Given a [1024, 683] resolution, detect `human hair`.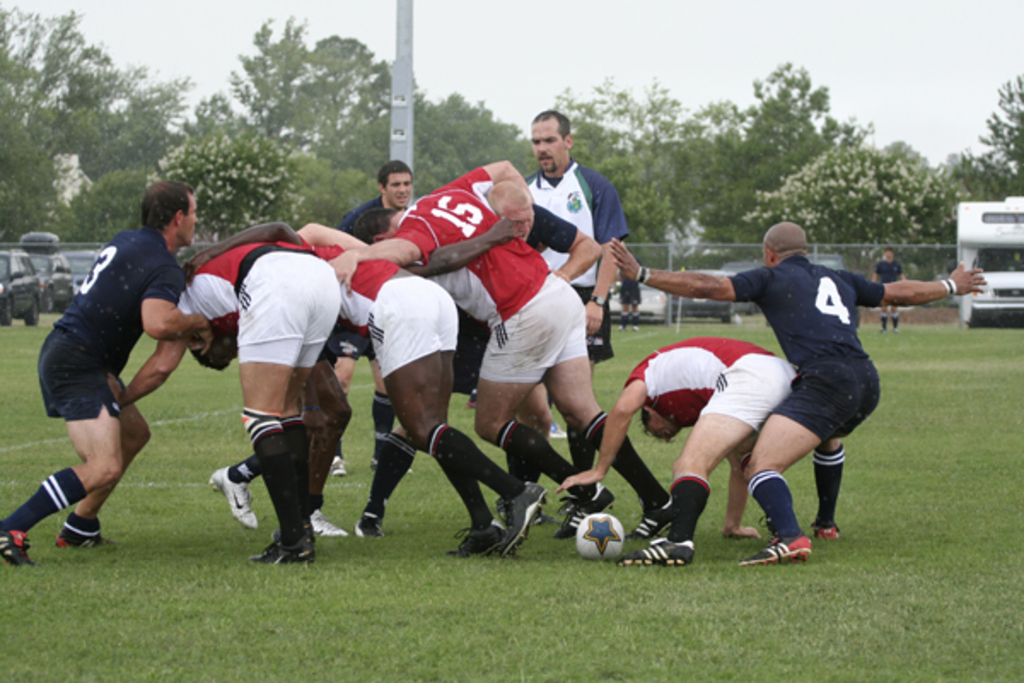
l=643, t=408, r=679, b=447.
